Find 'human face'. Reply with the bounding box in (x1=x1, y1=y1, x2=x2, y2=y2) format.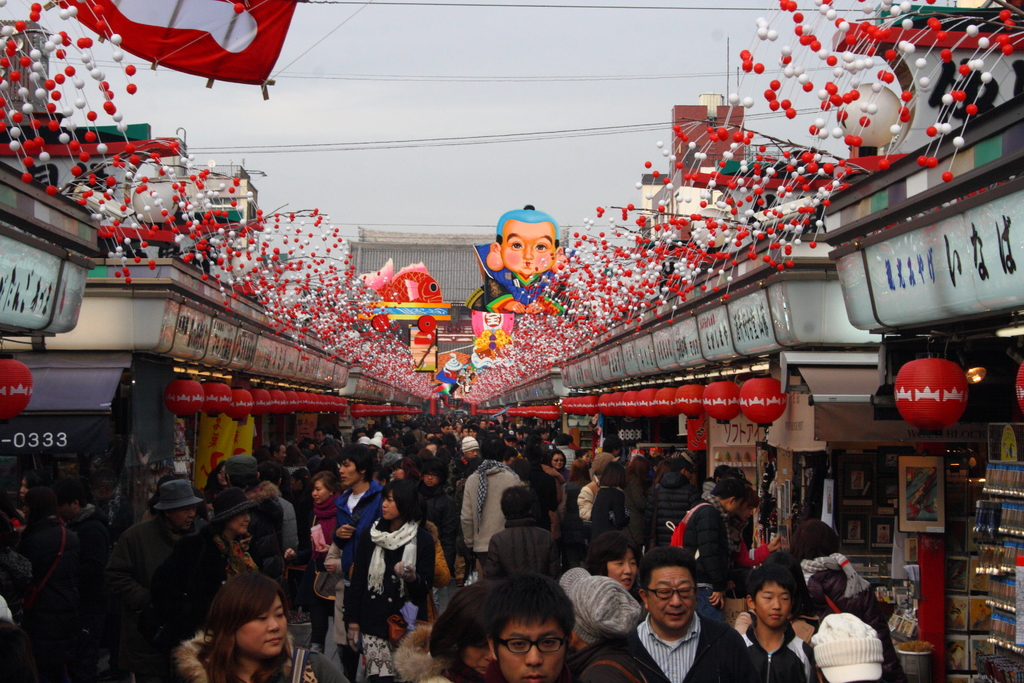
(x1=646, y1=568, x2=694, y2=629).
